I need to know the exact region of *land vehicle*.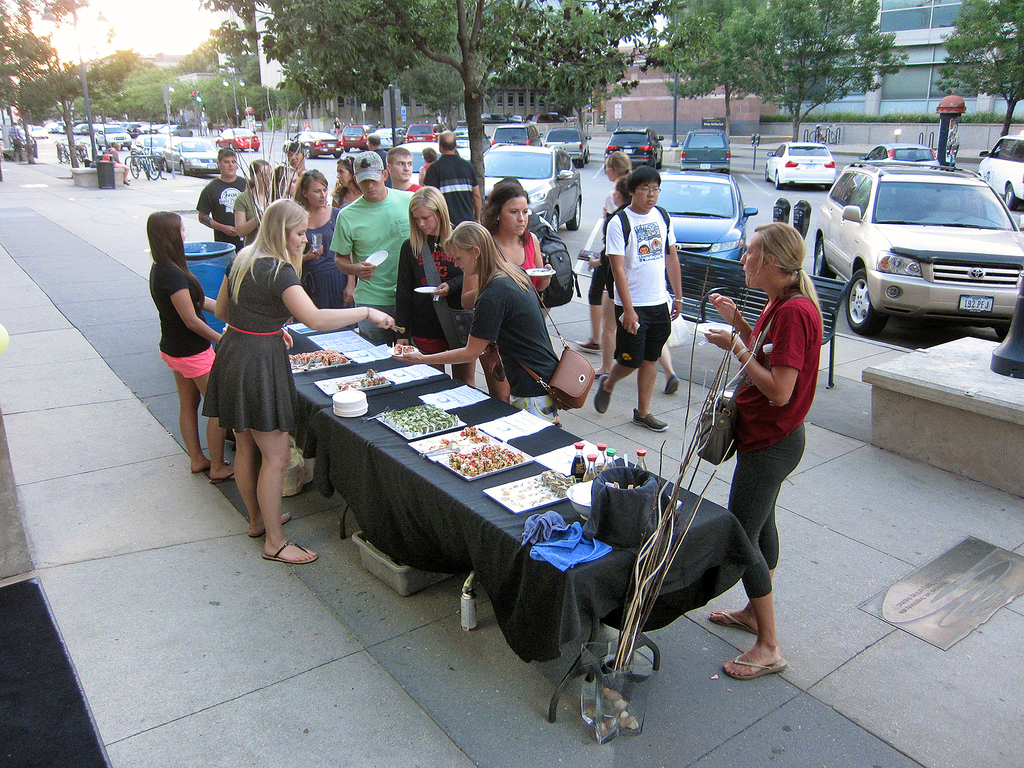
Region: (677, 128, 732, 175).
